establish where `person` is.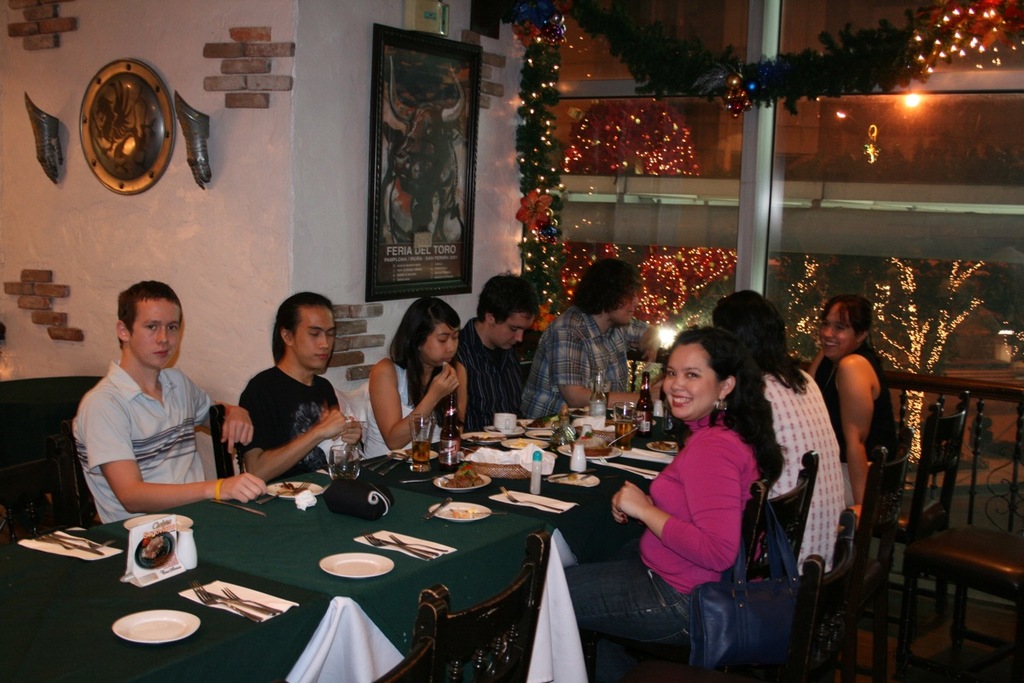
Established at 359:301:461:455.
